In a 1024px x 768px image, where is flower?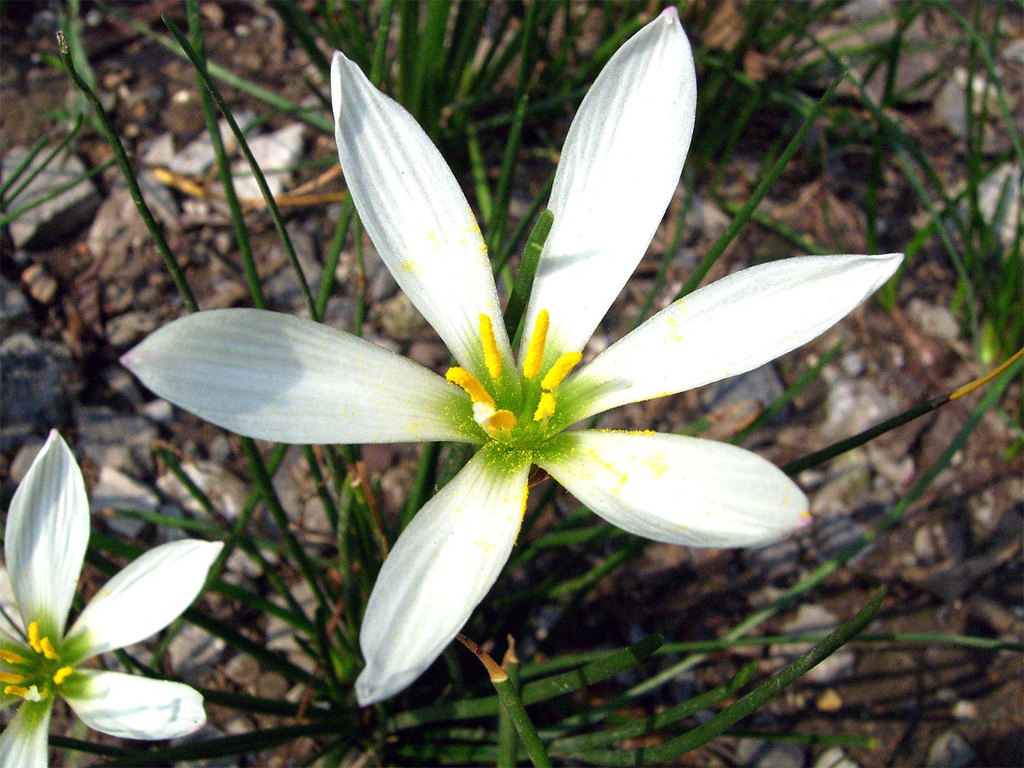
pyautogui.locateOnScreen(181, 0, 894, 680).
